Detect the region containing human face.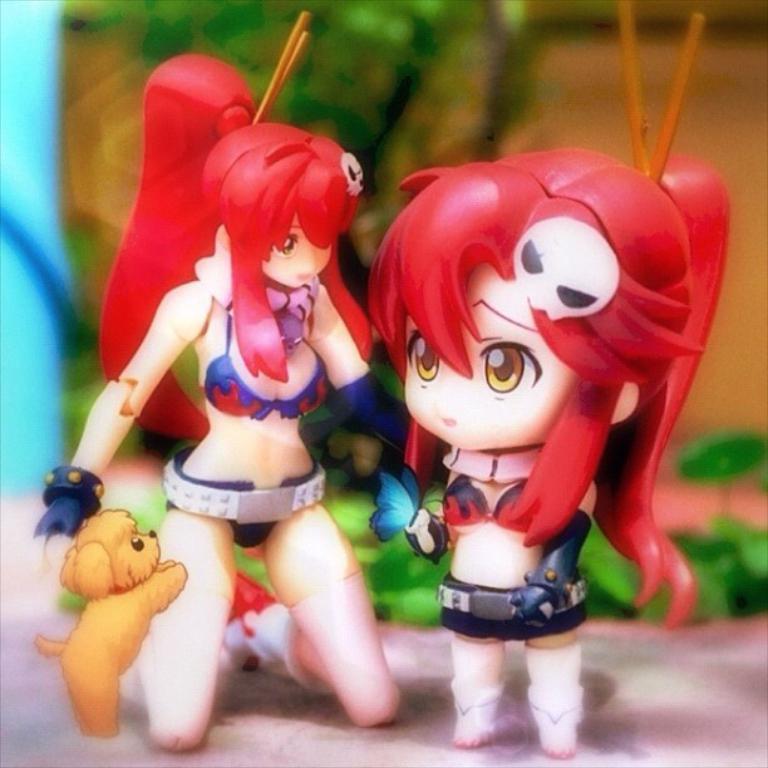
l=259, t=218, r=326, b=284.
